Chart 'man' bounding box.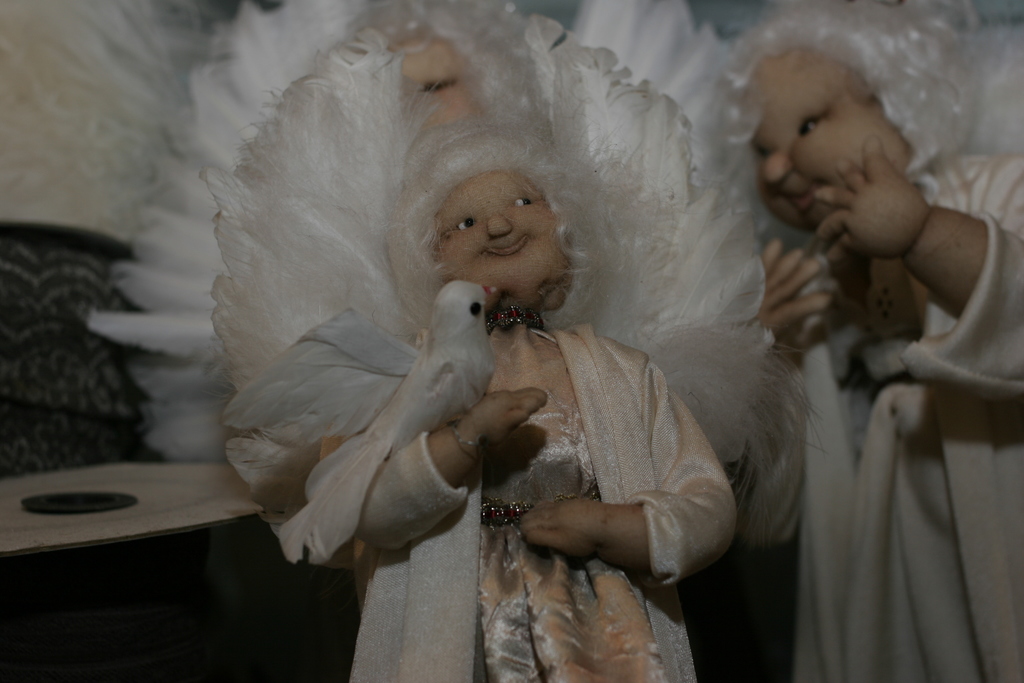
Charted: 696,0,1023,682.
